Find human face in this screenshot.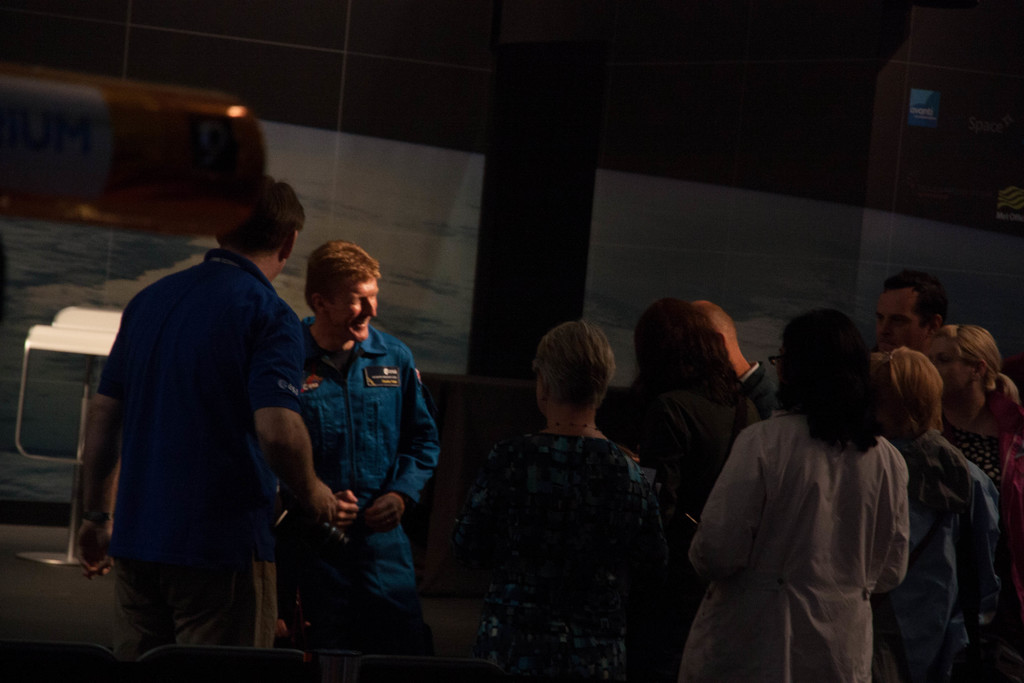
The bounding box for human face is (928,343,970,403).
